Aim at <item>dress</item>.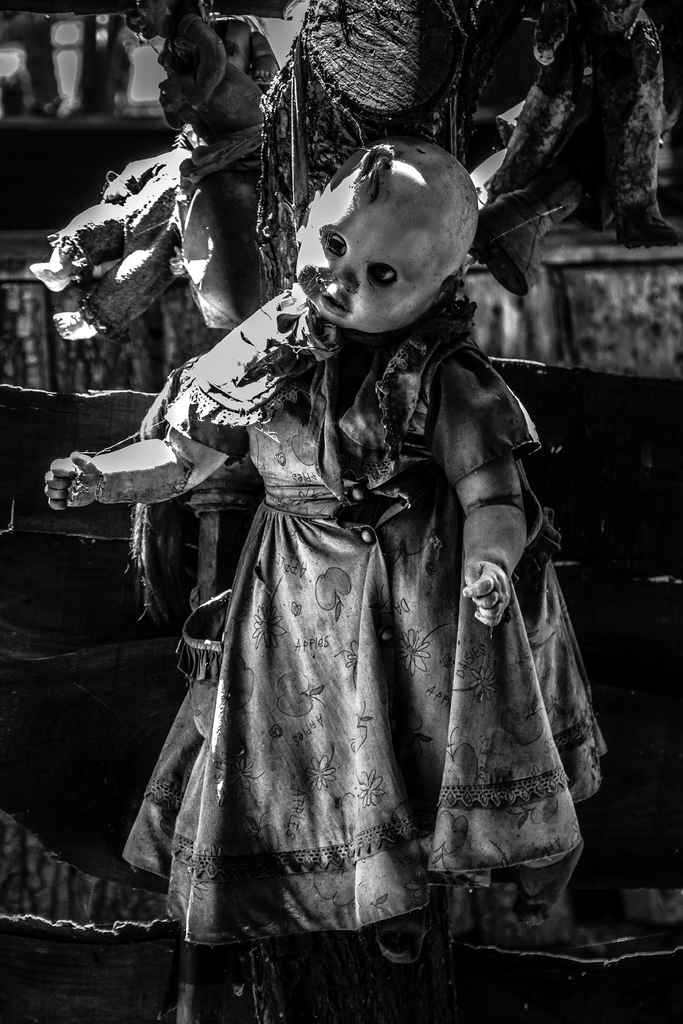
Aimed at [x1=121, y1=291, x2=607, y2=943].
